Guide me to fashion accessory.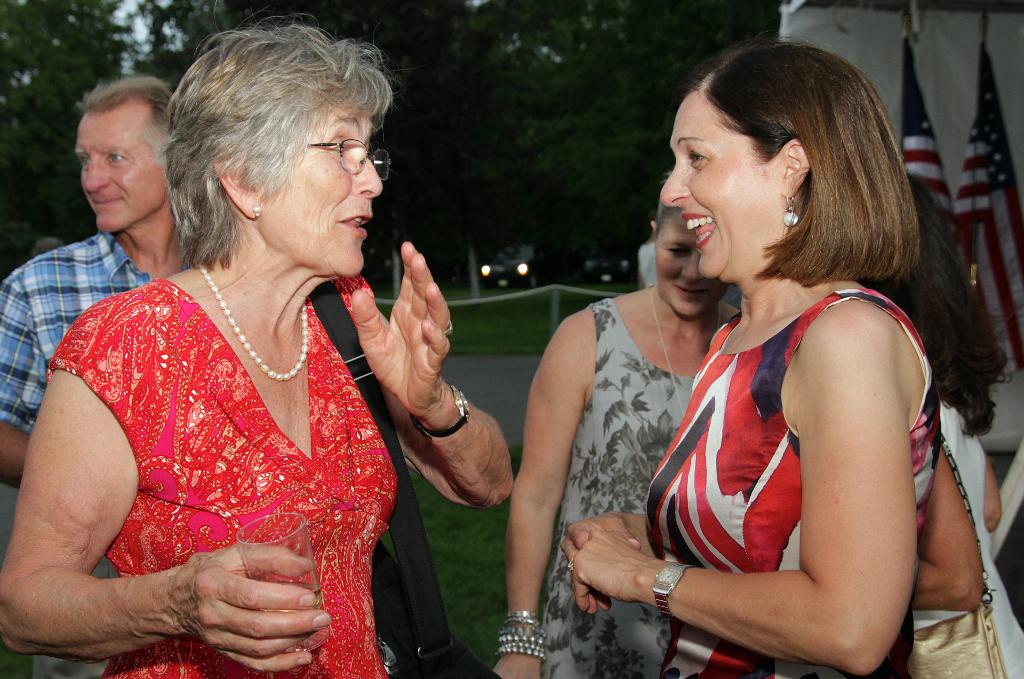
Guidance: Rect(406, 383, 470, 438).
